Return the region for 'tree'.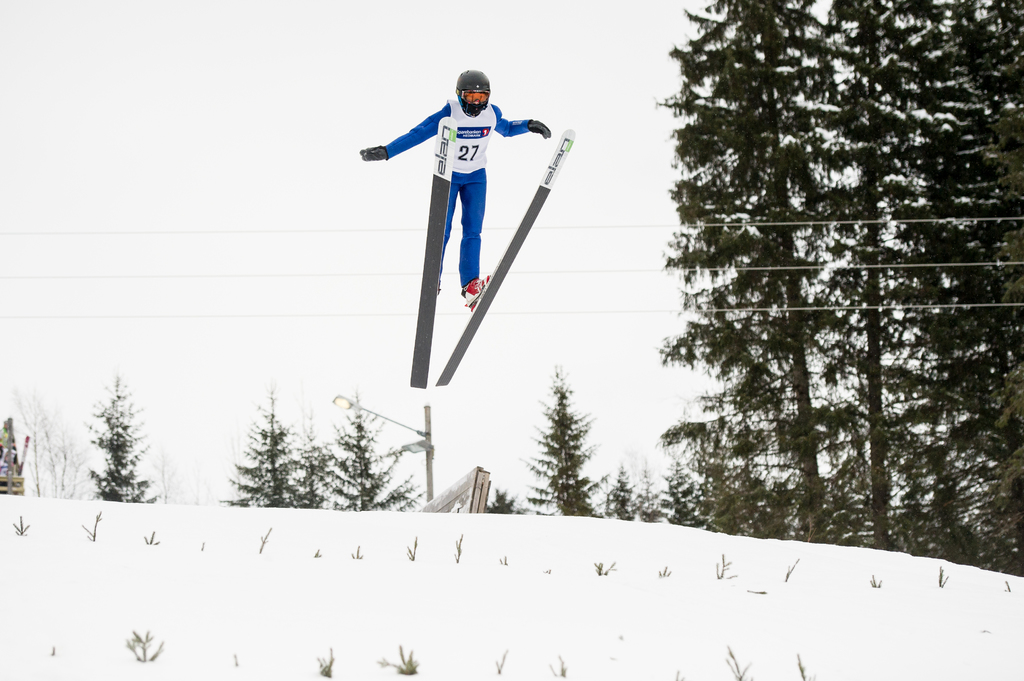
67,354,157,517.
